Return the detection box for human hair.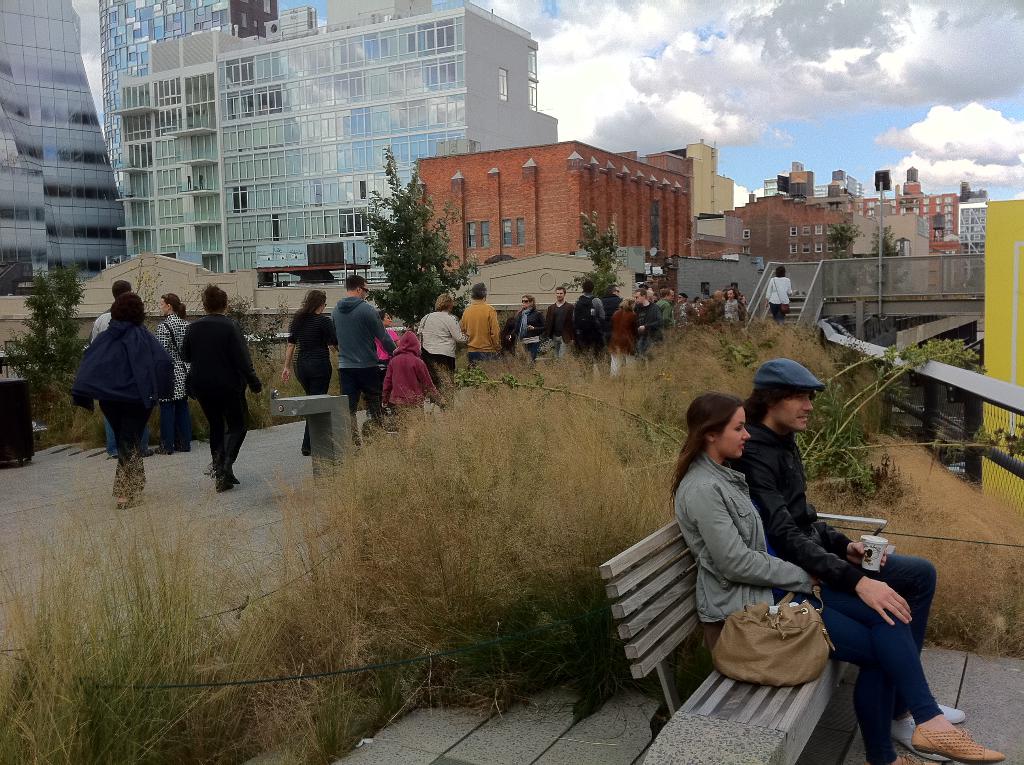
[x1=200, y1=282, x2=228, y2=312].
